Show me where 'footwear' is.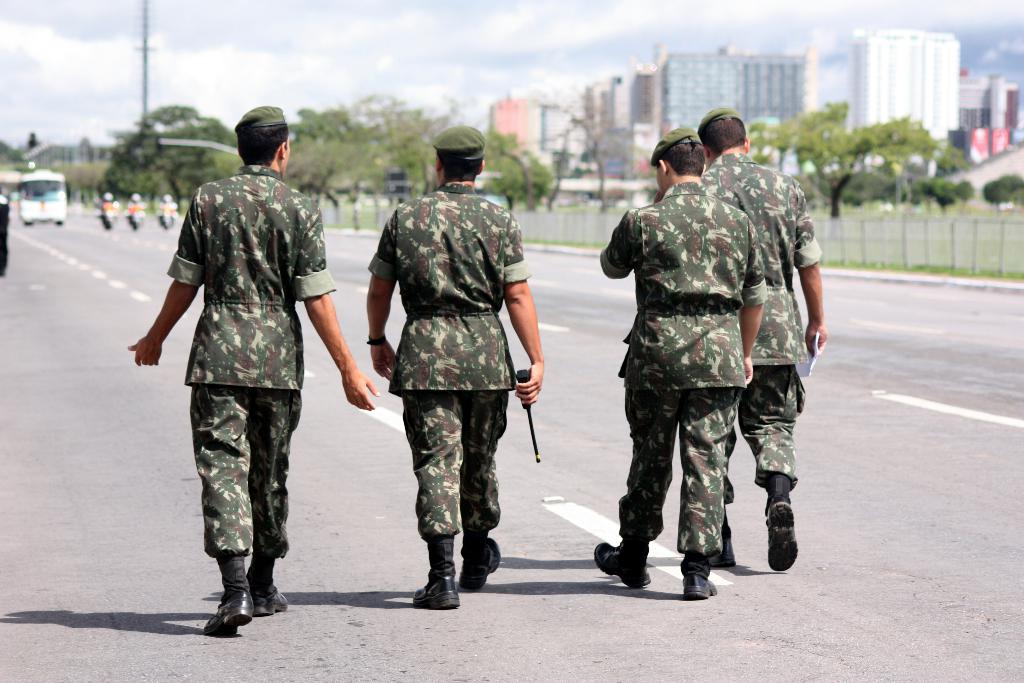
'footwear' is at region(458, 525, 506, 591).
